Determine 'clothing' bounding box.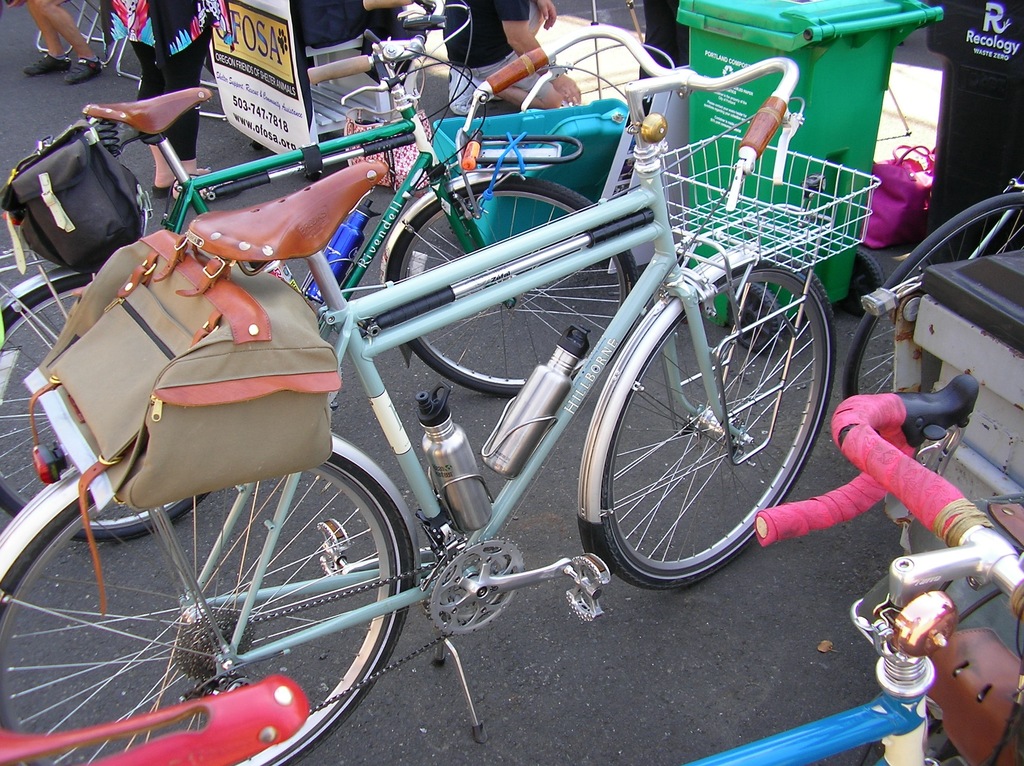
Determined: left=290, top=0, right=378, bottom=42.
